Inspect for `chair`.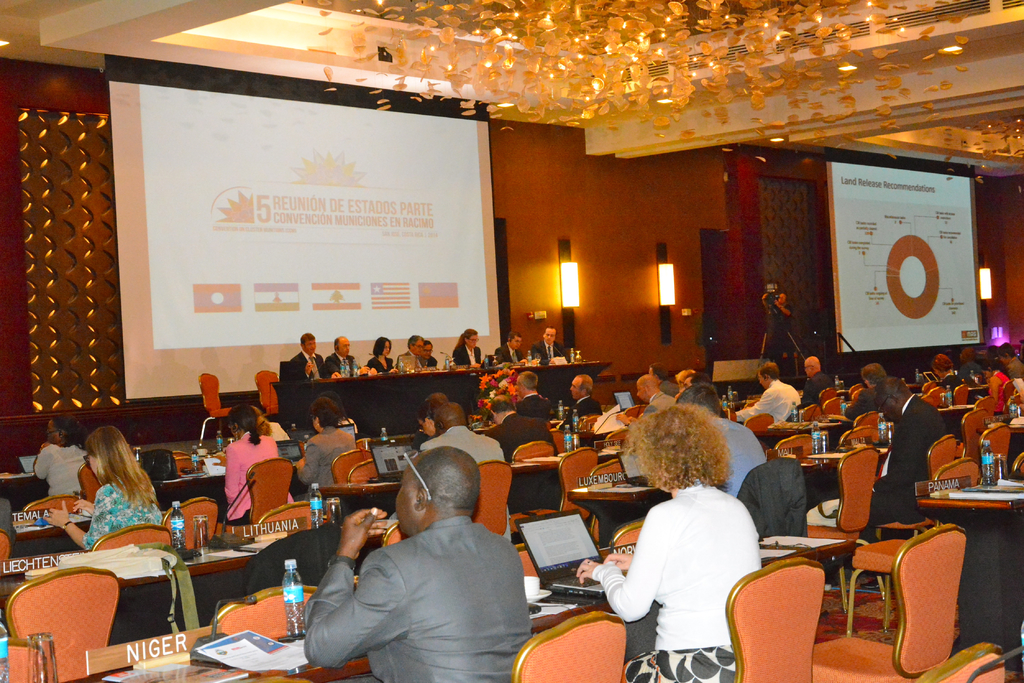
Inspection: 797:400:822:424.
